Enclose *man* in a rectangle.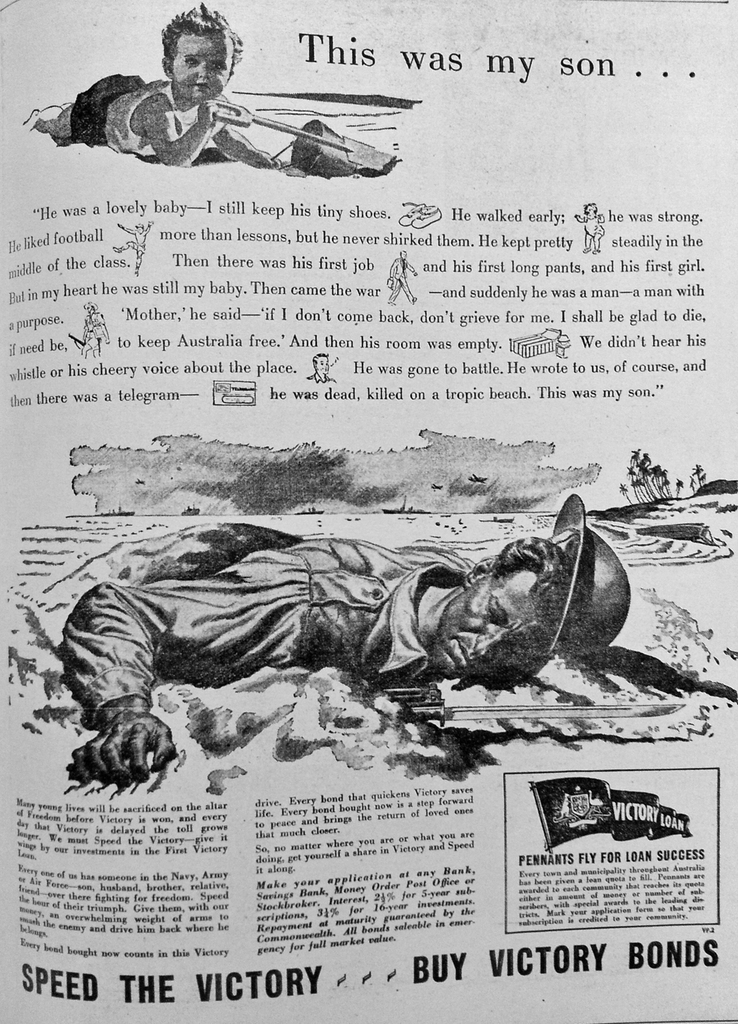
bbox=[54, 536, 570, 781].
